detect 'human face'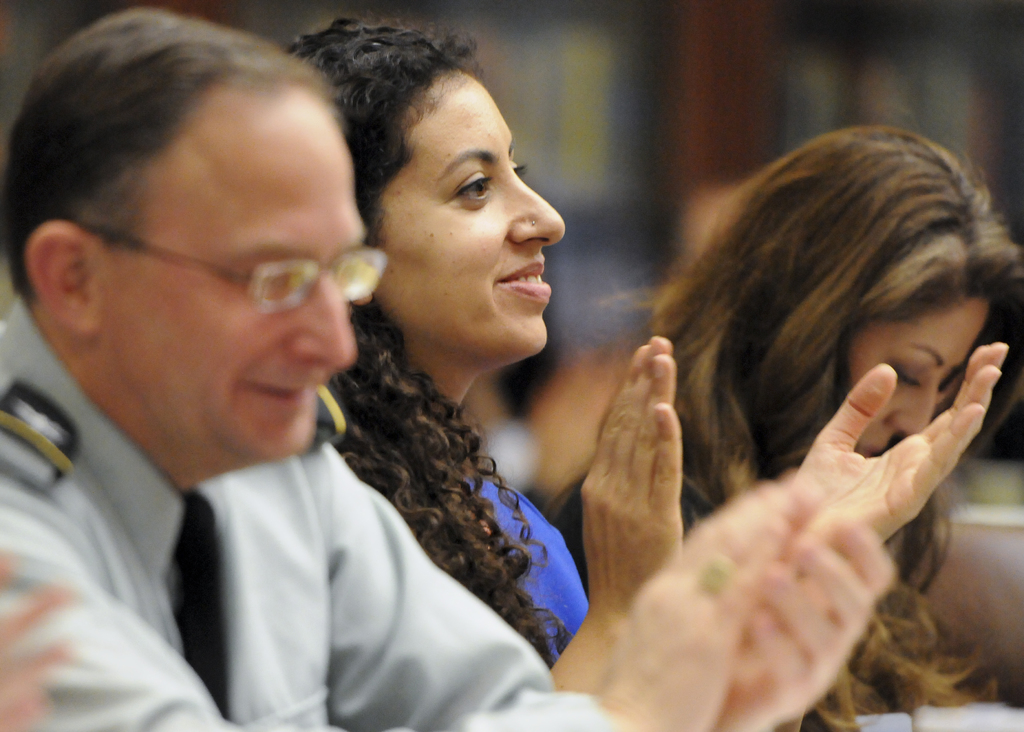
{"left": 380, "top": 72, "right": 566, "bottom": 354}
